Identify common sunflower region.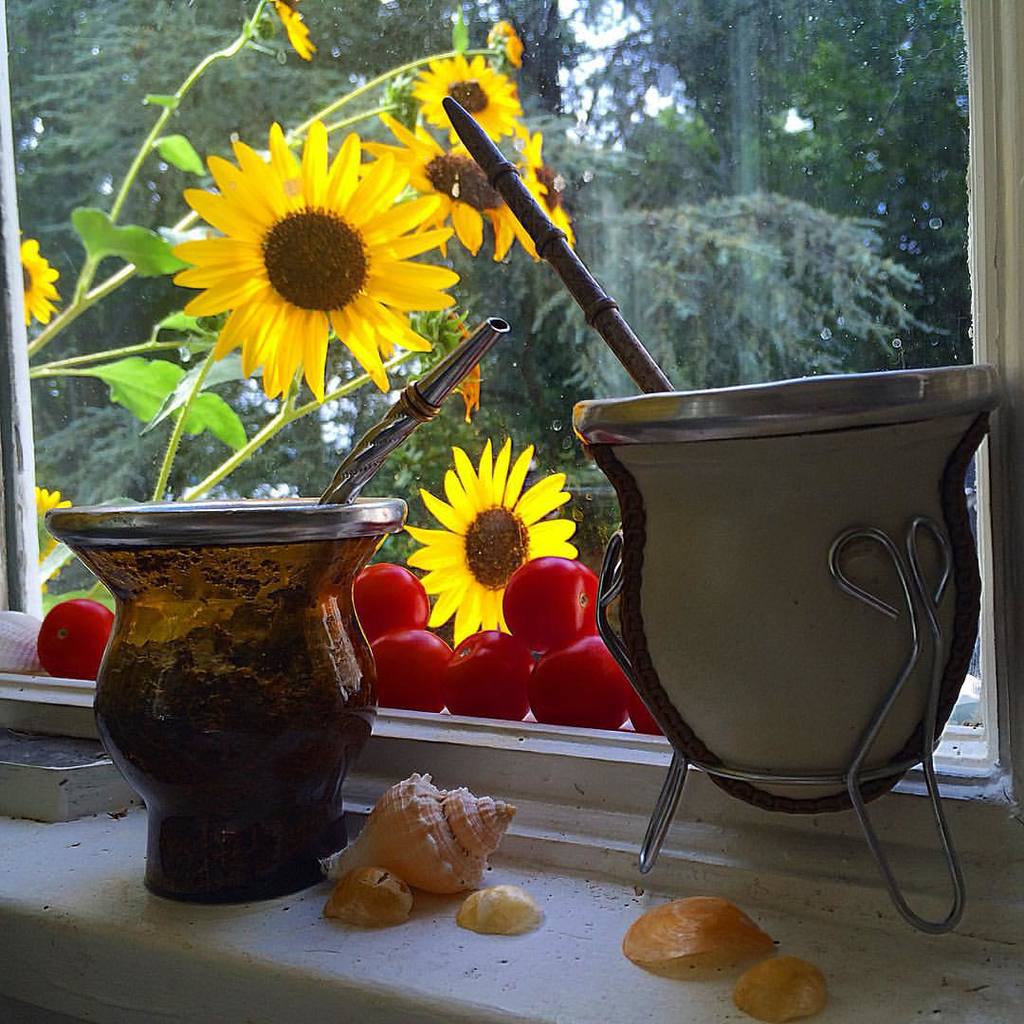
Region: box=[164, 116, 464, 408].
